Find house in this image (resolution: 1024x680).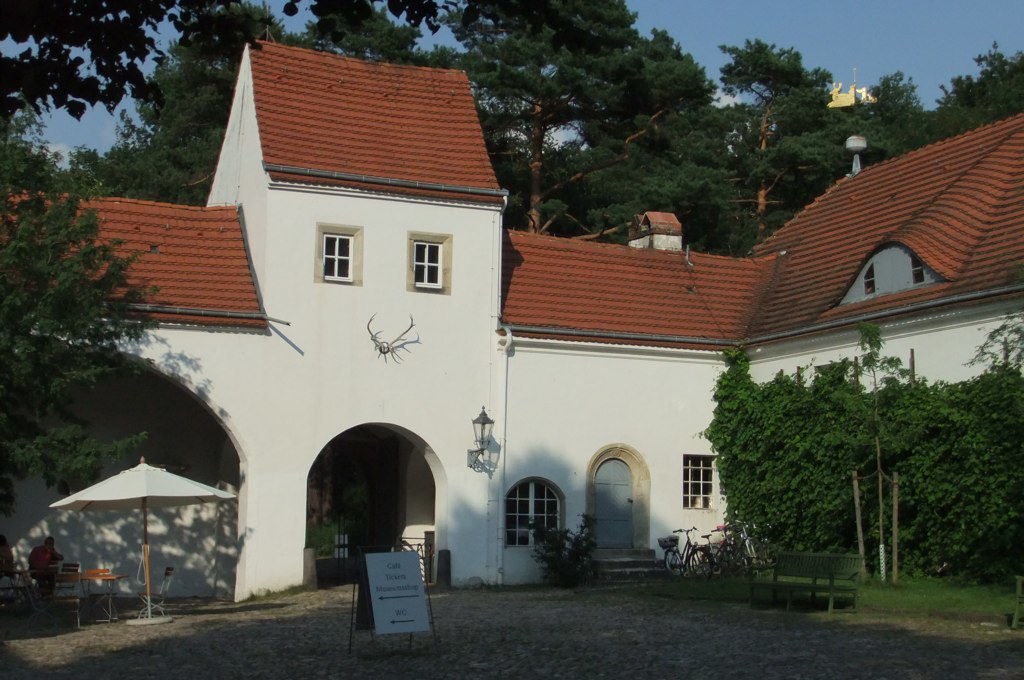
detection(0, 41, 1023, 605).
